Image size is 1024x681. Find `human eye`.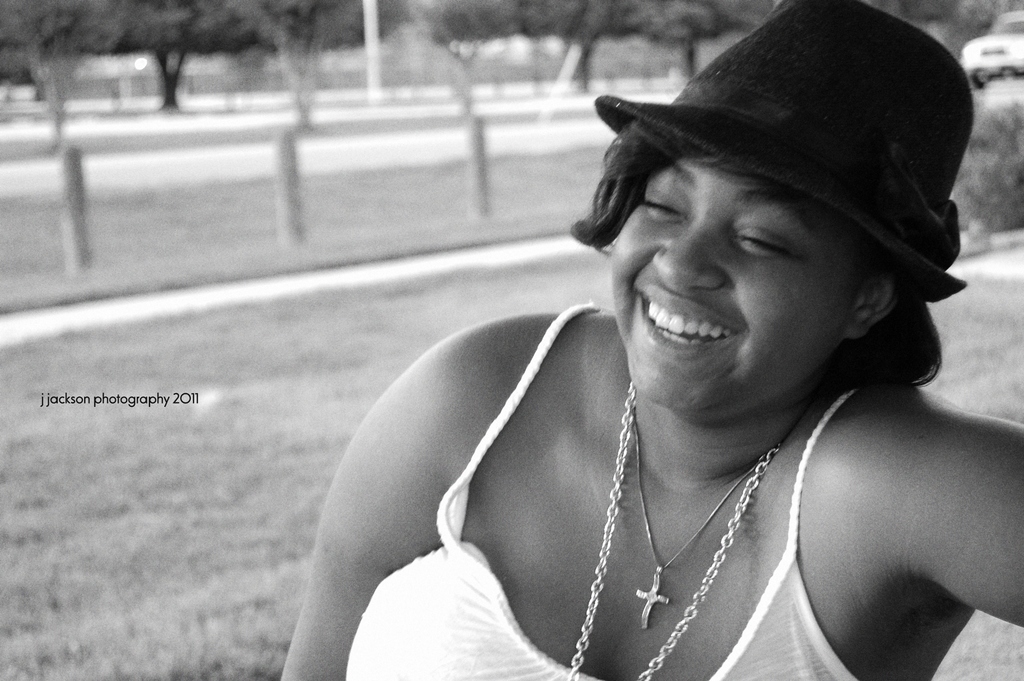
box=[739, 217, 794, 264].
